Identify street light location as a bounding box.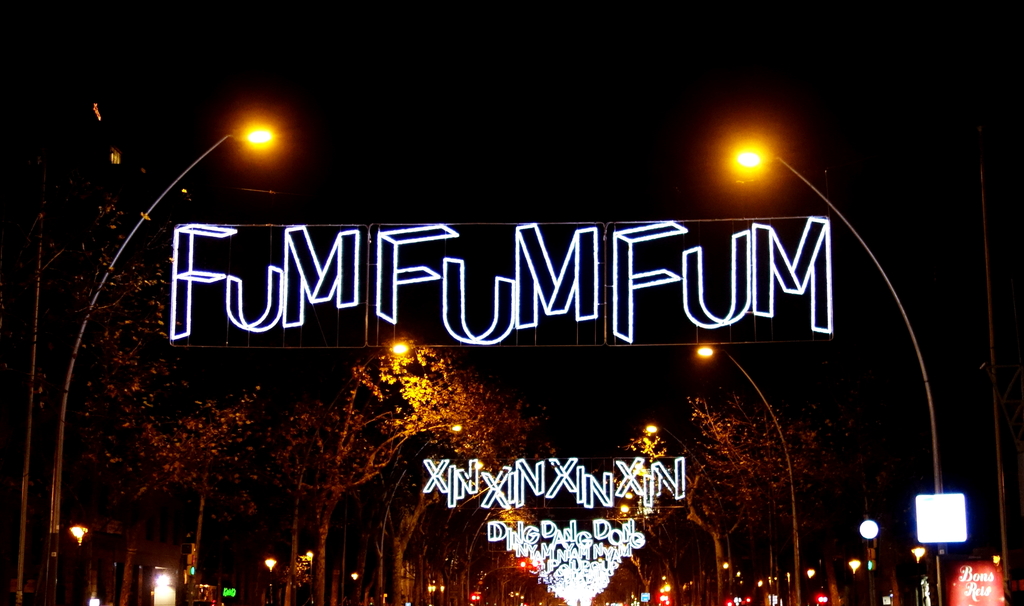
{"x1": 641, "y1": 423, "x2": 736, "y2": 605}.
